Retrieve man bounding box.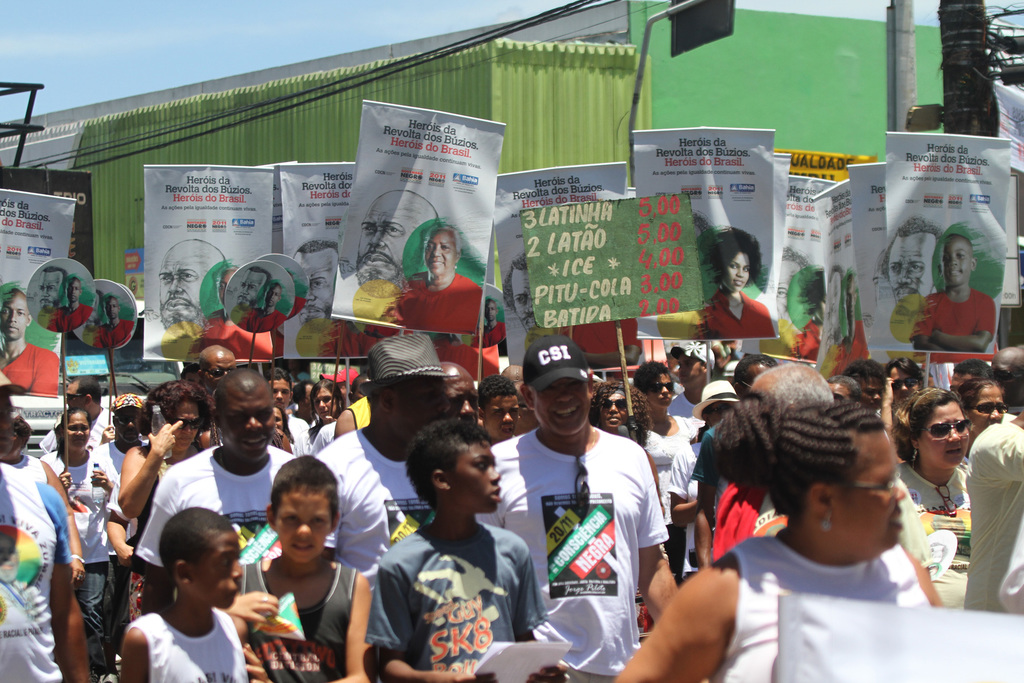
Bounding box: 225,263,268,322.
